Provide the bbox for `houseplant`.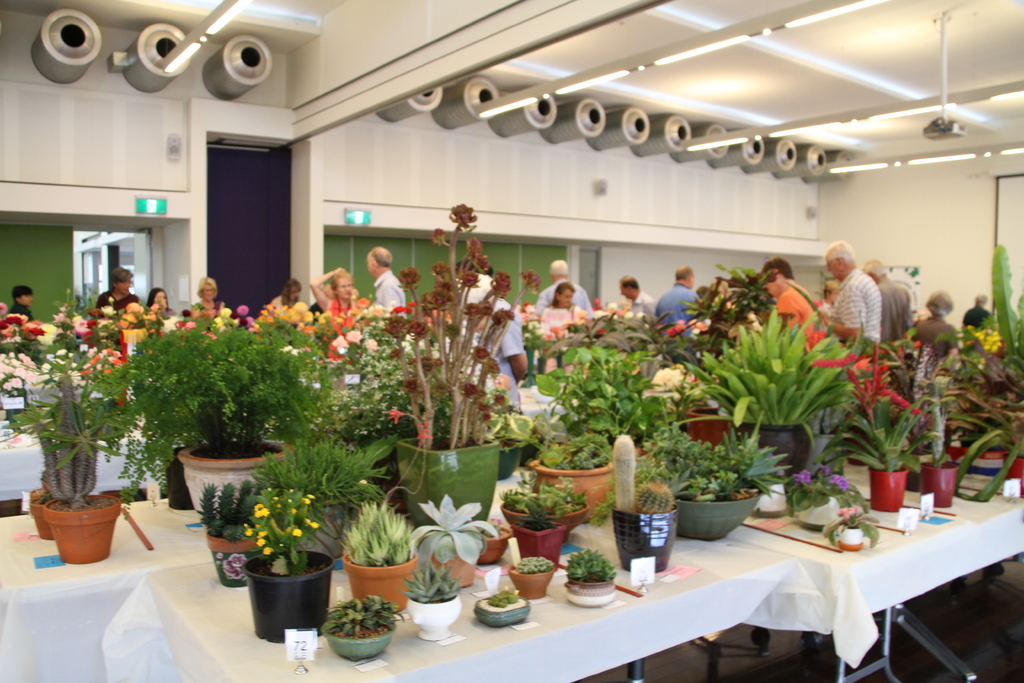
bbox=(530, 341, 668, 497).
